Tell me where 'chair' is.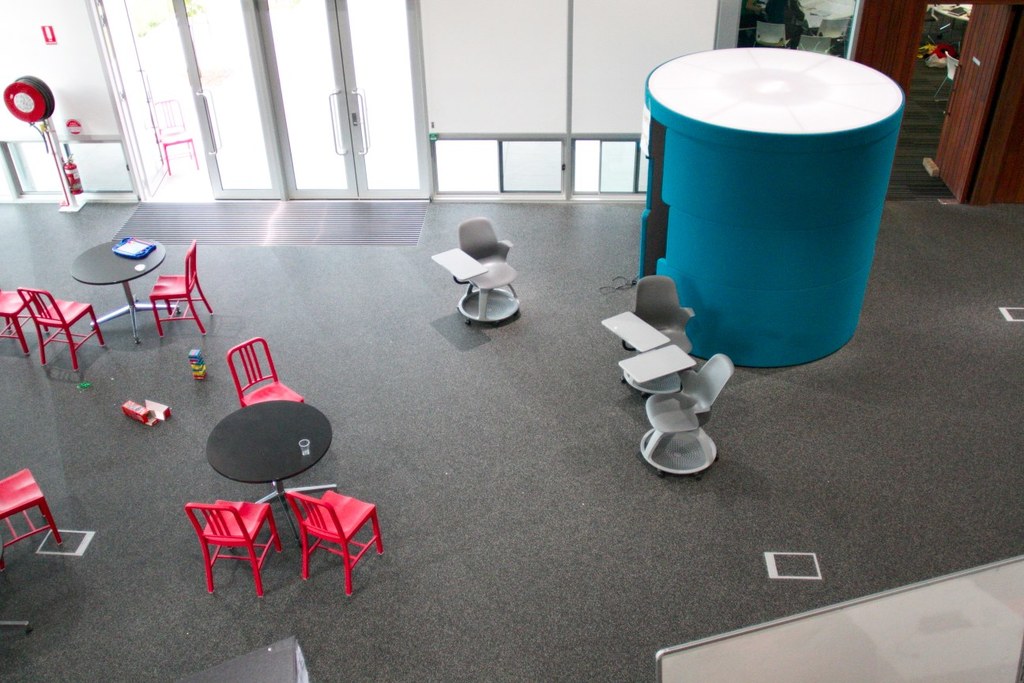
'chair' is at 14,281,111,372.
